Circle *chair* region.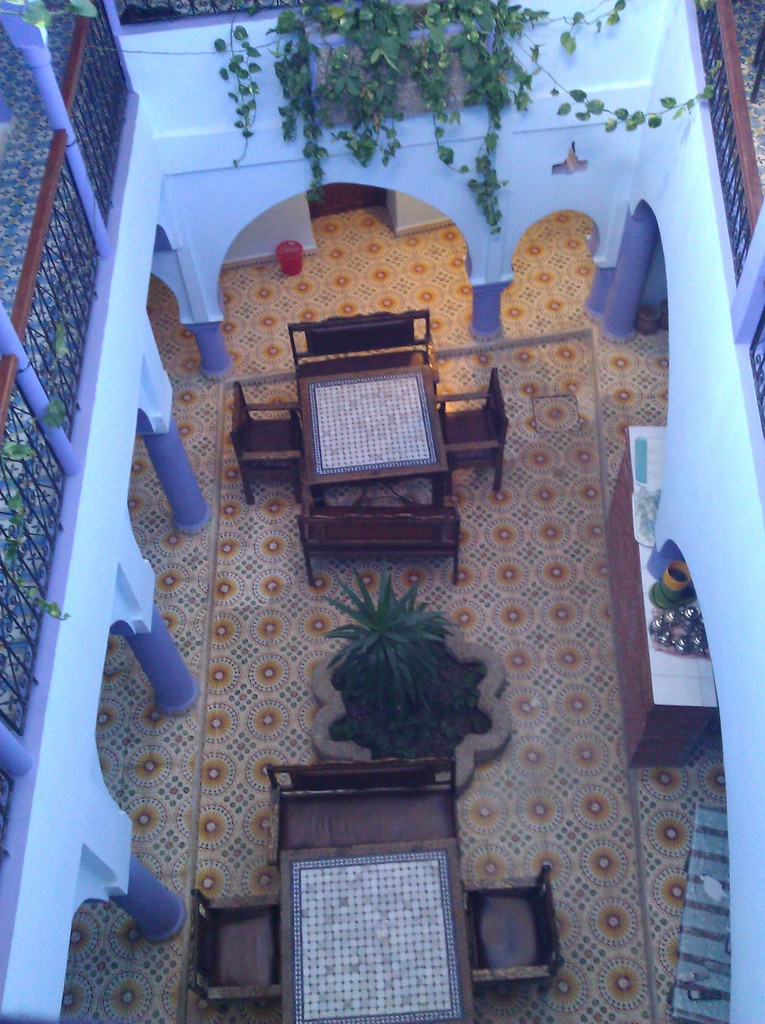
Region: {"left": 231, "top": 383, "right": 305, "bottom": 514}.
